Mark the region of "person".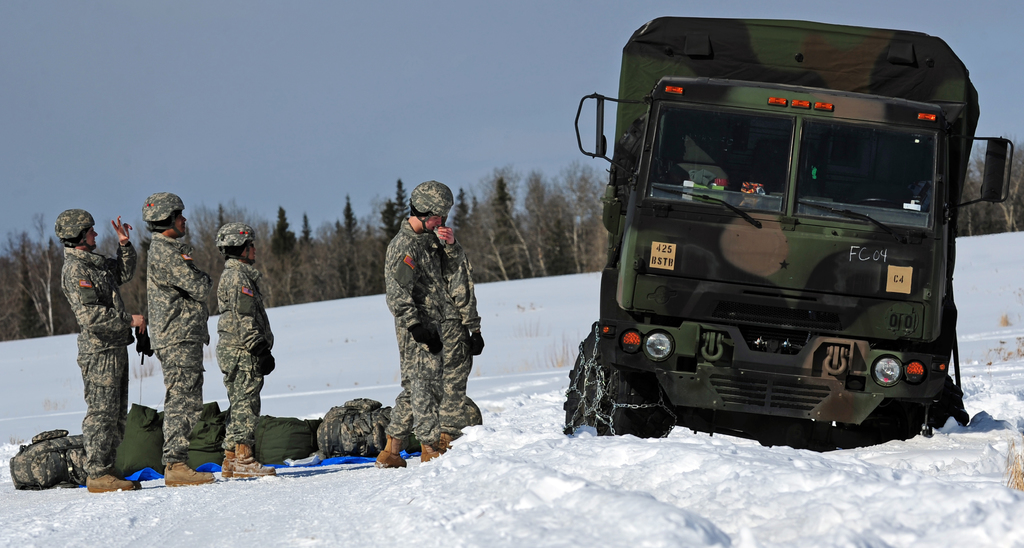
Region: (54, 207, 141, 494).
